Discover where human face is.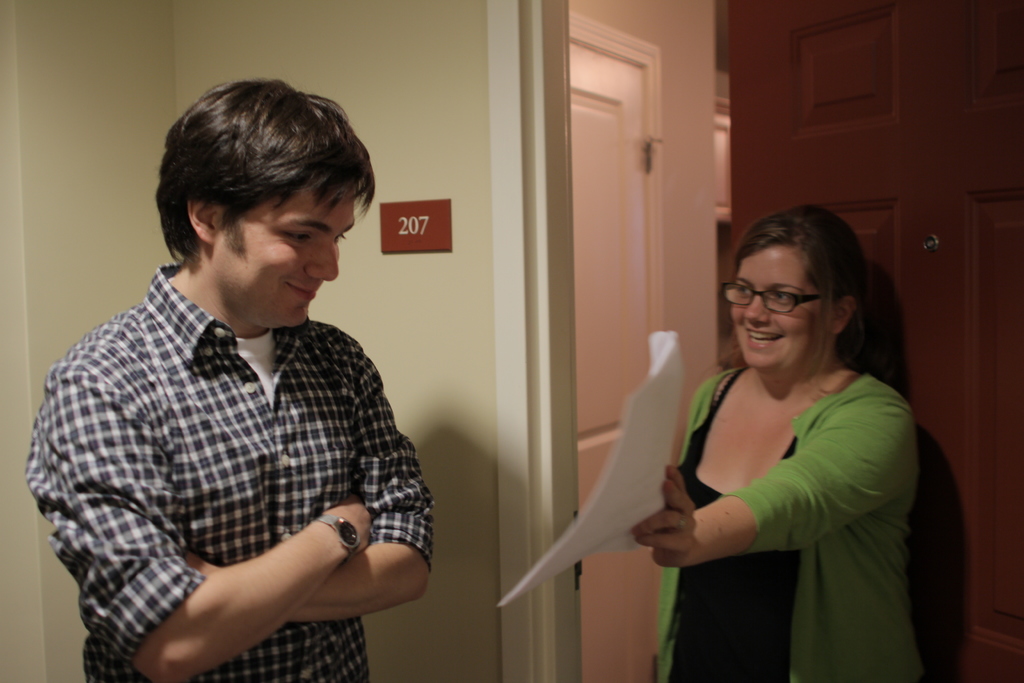
Discovered at detection(216, 190, 353, 329).
